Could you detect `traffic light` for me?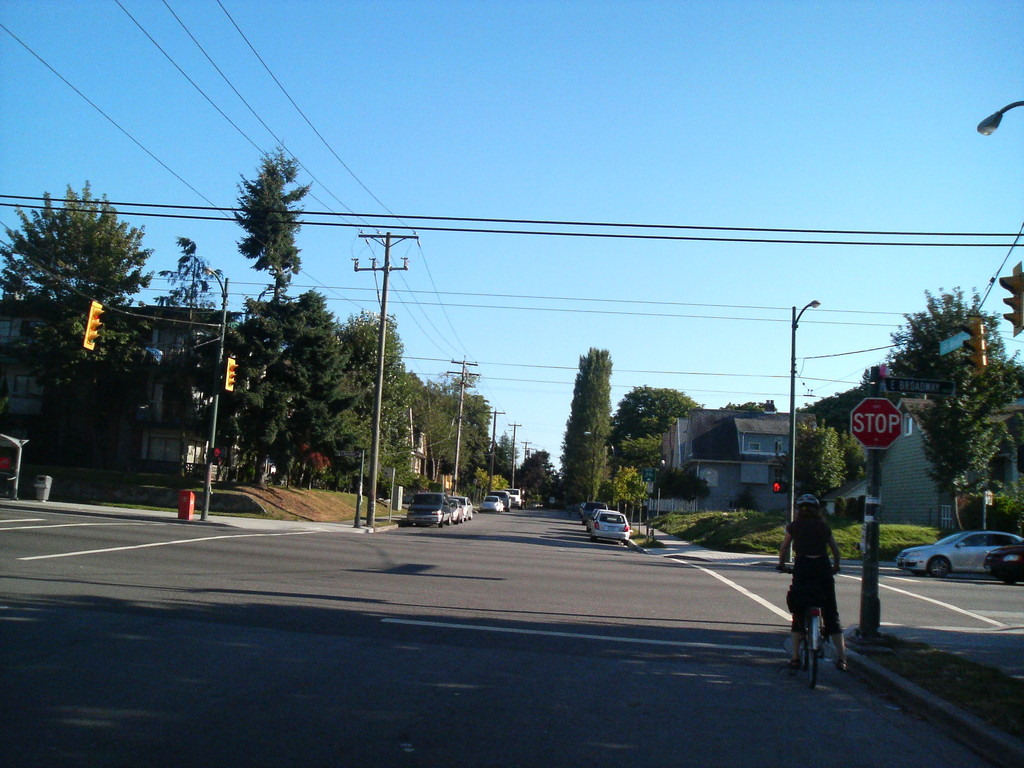
Detection result: 81,298,107,353.
